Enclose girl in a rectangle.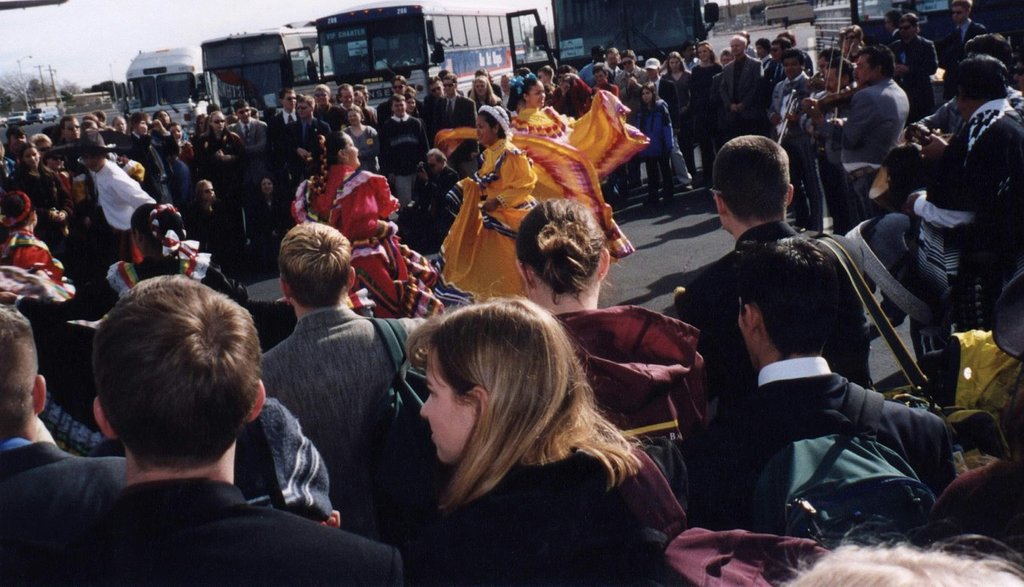
locate(403, 297, 700, 586).
